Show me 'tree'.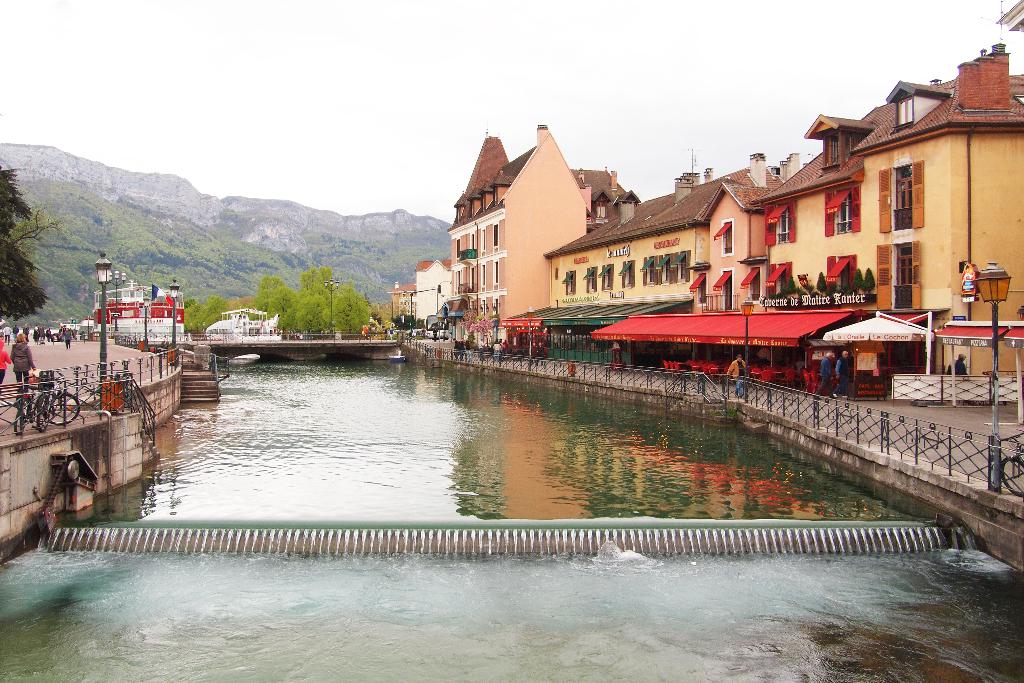
'tree' is here: rect(298, 268, 333, 309).
